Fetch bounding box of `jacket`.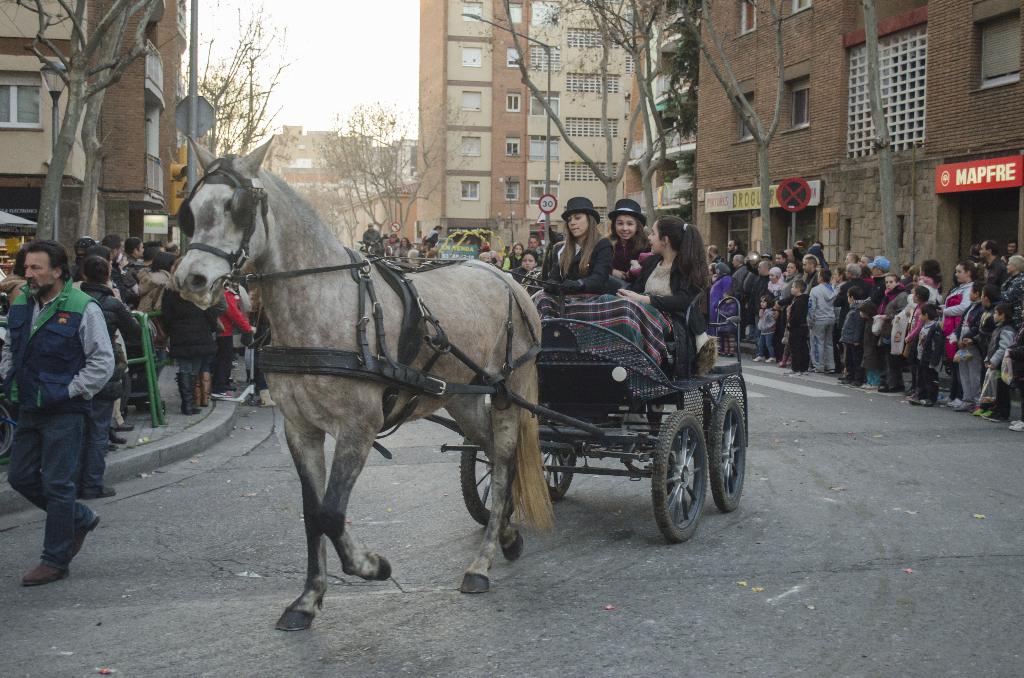
Bbox: box(806, 282, 834, 327).
